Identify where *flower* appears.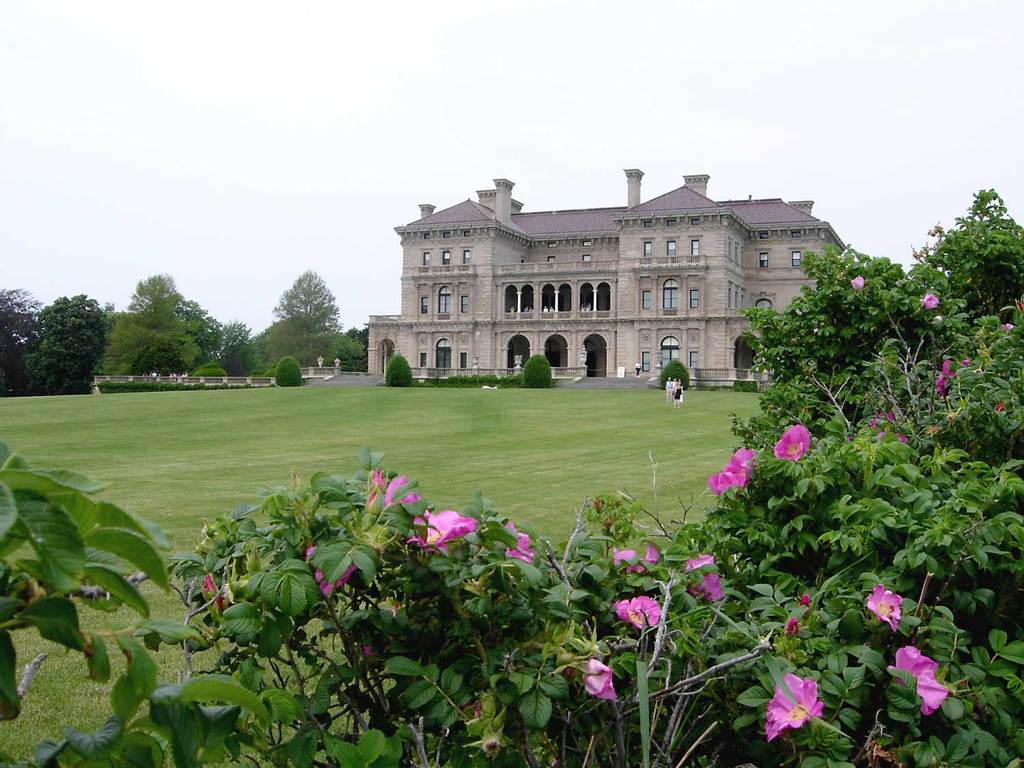
Appears at Rect(918, 289, 939, 313).
